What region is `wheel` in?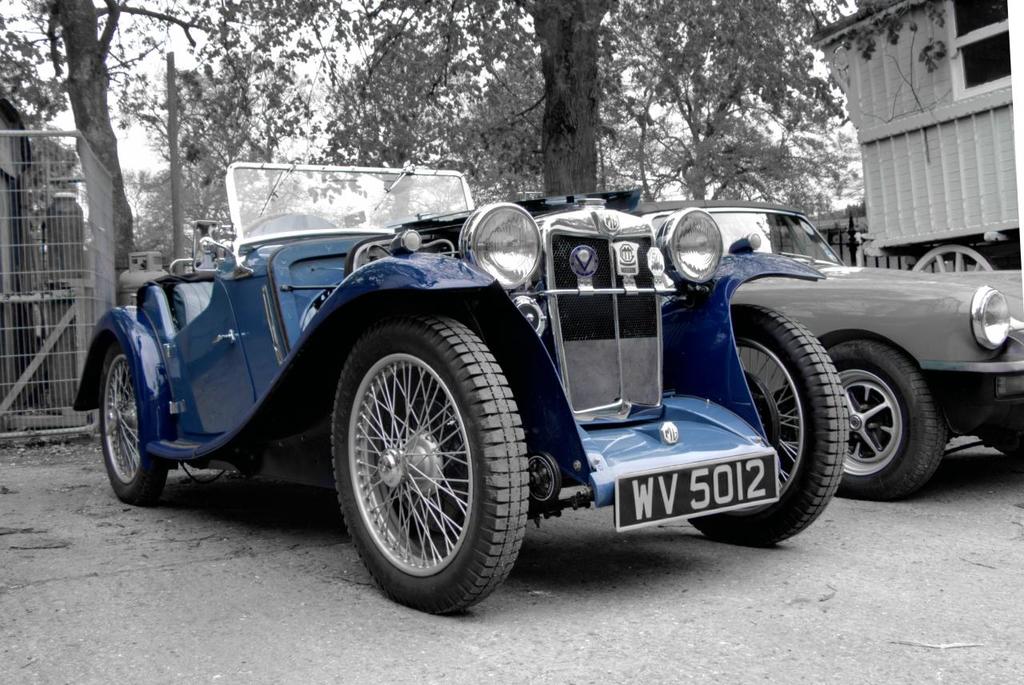
select_region(101, 342, 168, 506).
